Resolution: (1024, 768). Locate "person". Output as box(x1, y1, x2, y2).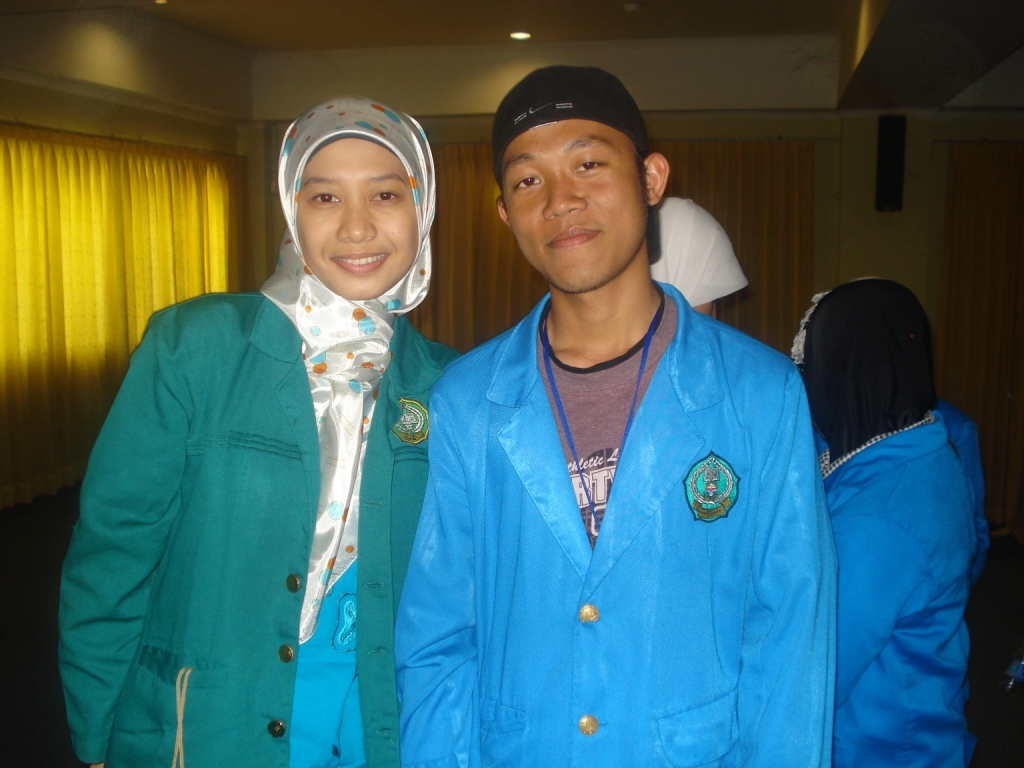
box(653, 198, 750, 318).
